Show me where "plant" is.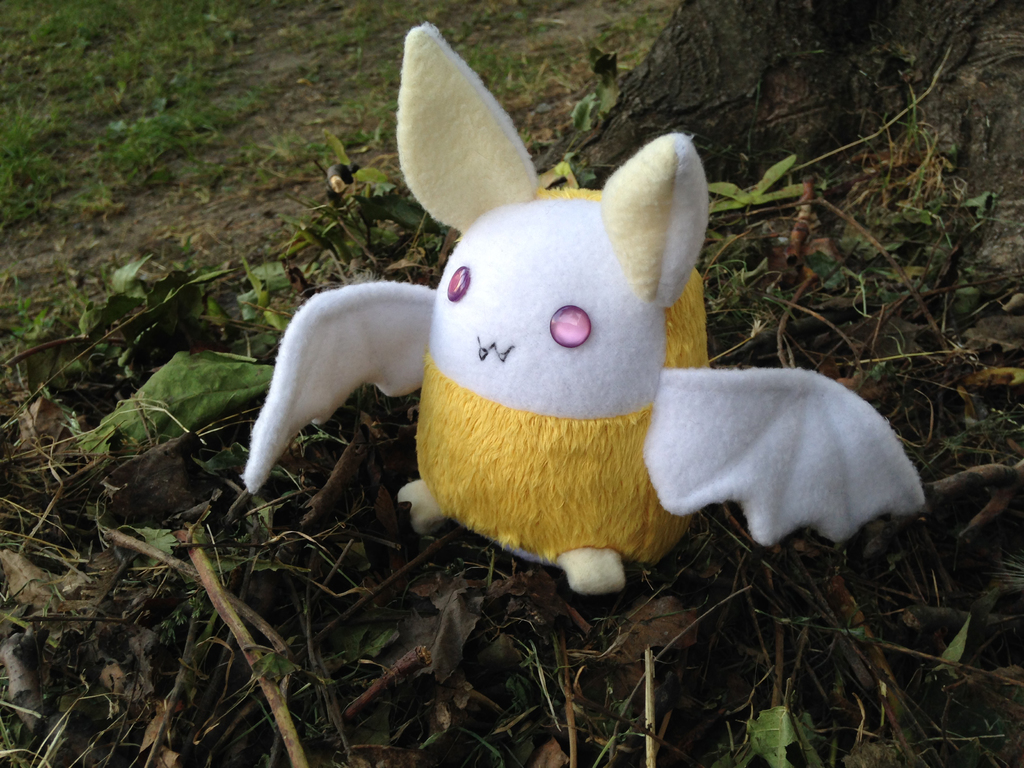
"plant" is at <box>0,0,1023,767</box>.
